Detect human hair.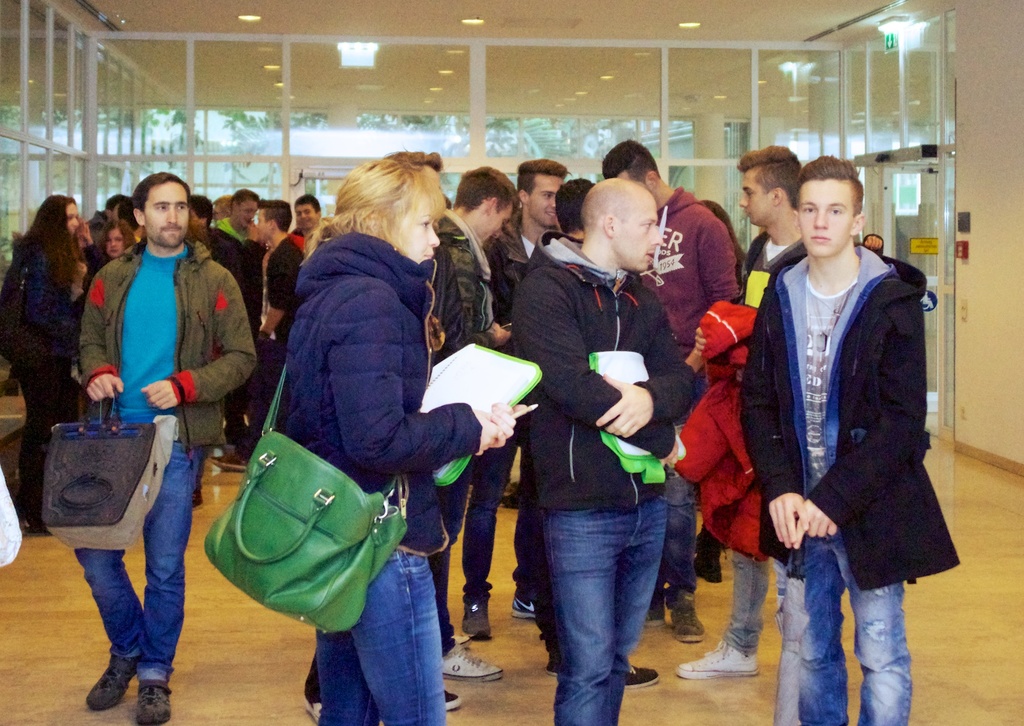
Detected at l=736, t=145, r=804, b=207.
